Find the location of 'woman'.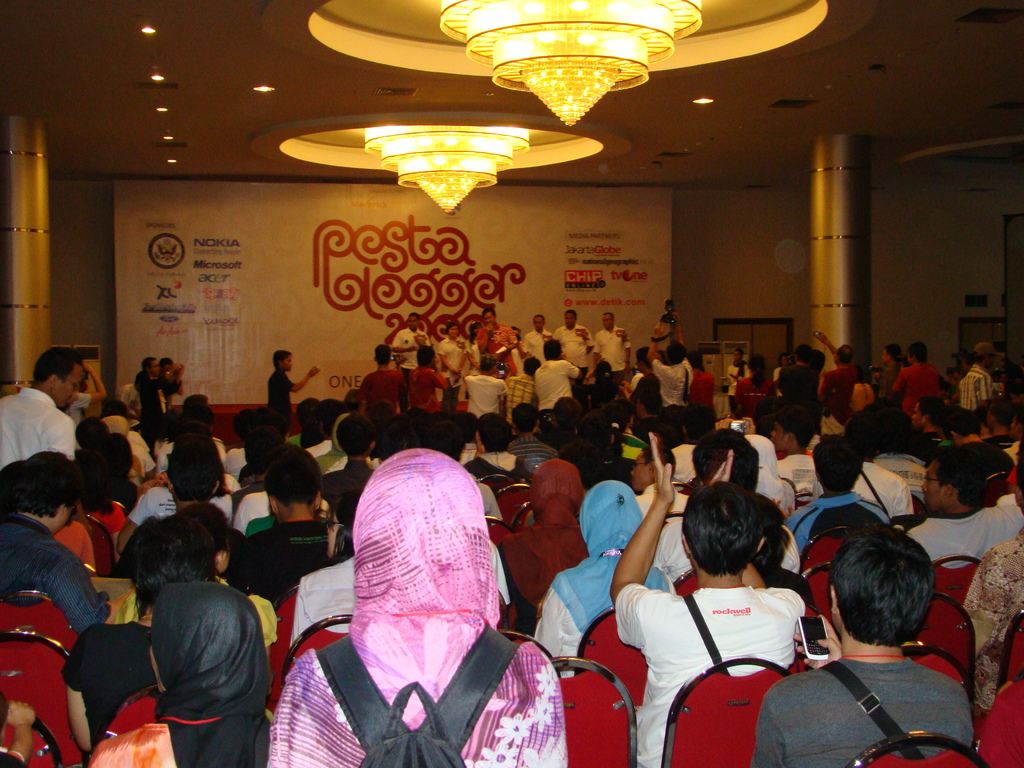
Location: l=735, t=351, r=774, b=419.
